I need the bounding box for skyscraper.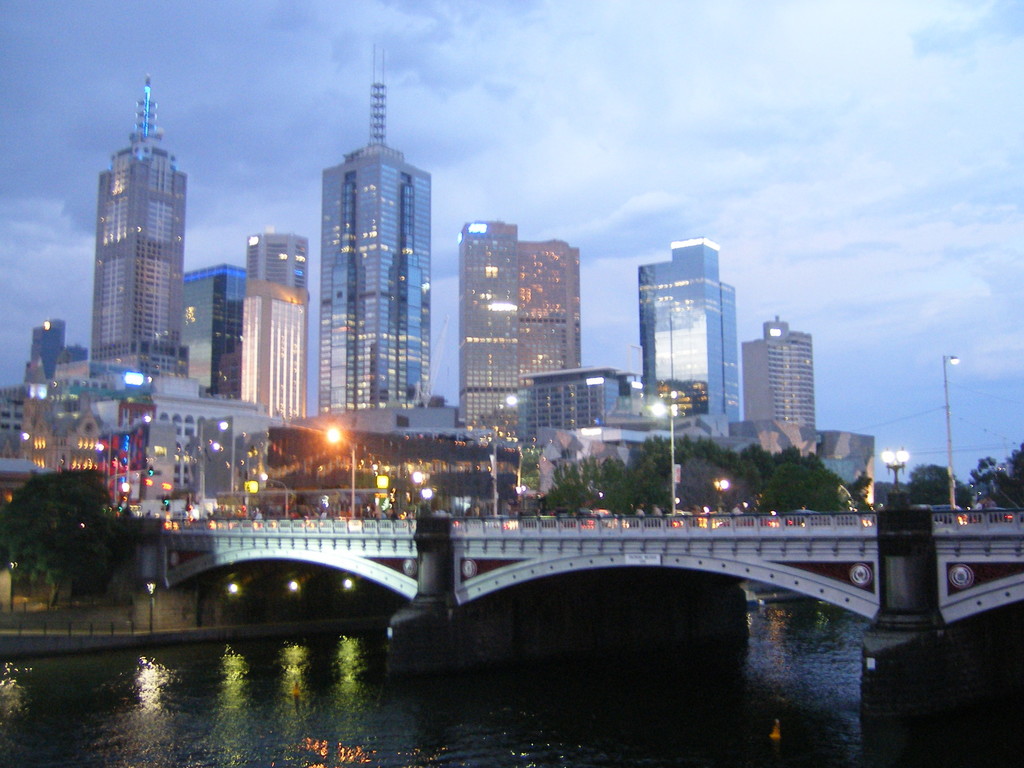
Here it is: box=[282, 58, 437, 451].
